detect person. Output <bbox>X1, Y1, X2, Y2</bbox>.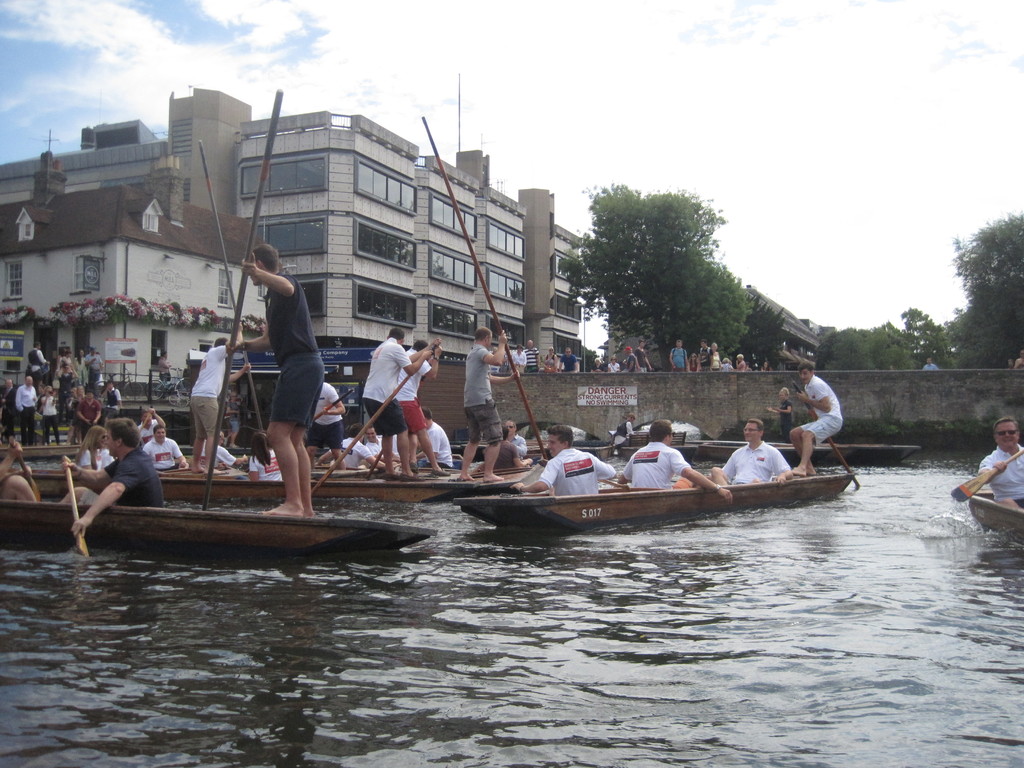
<bbox>504, 349, 515, 370</bbox>.
